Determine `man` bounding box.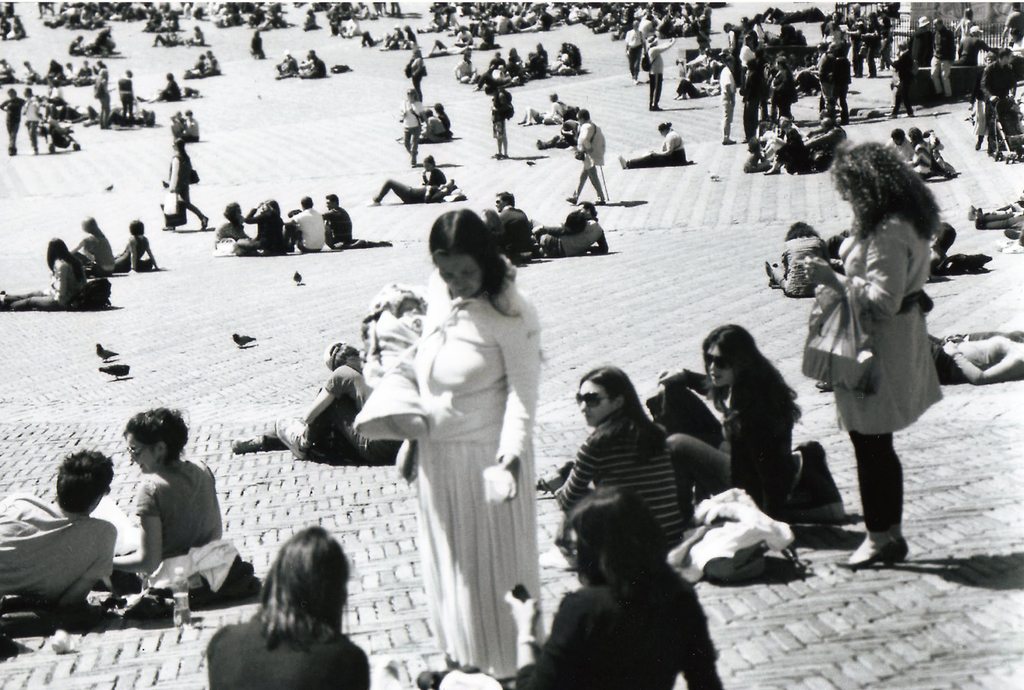
Determined: bbox=(928, 19, 954, 97).
